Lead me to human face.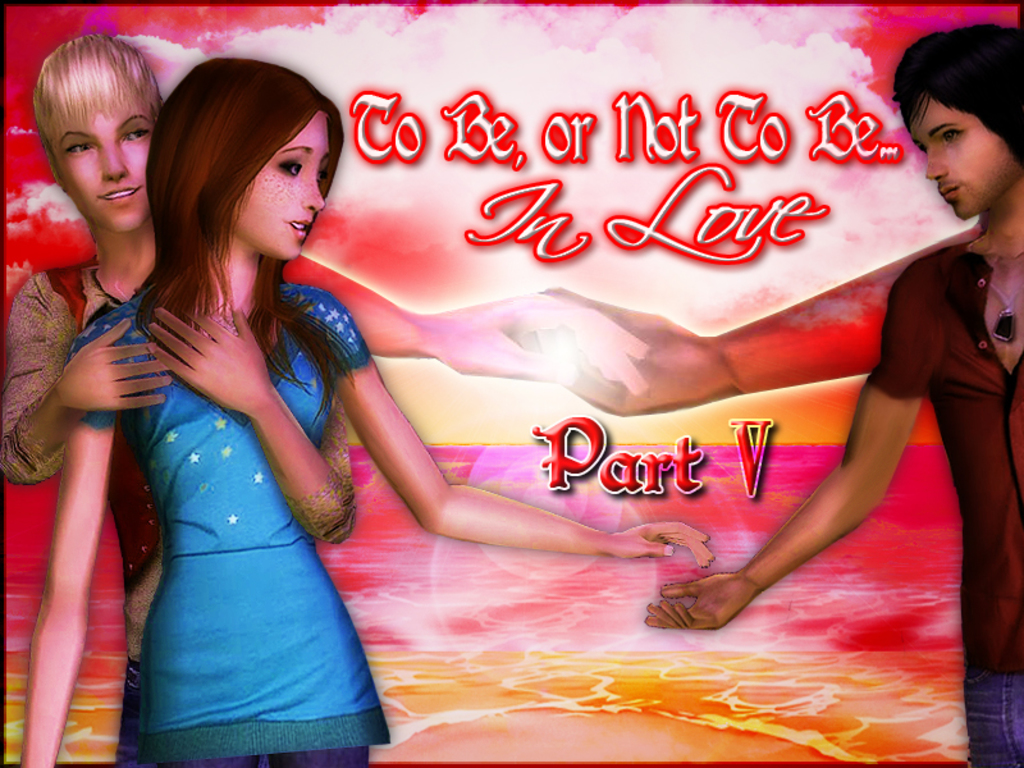
Lead to detection(902, 93, 1016, 216).
